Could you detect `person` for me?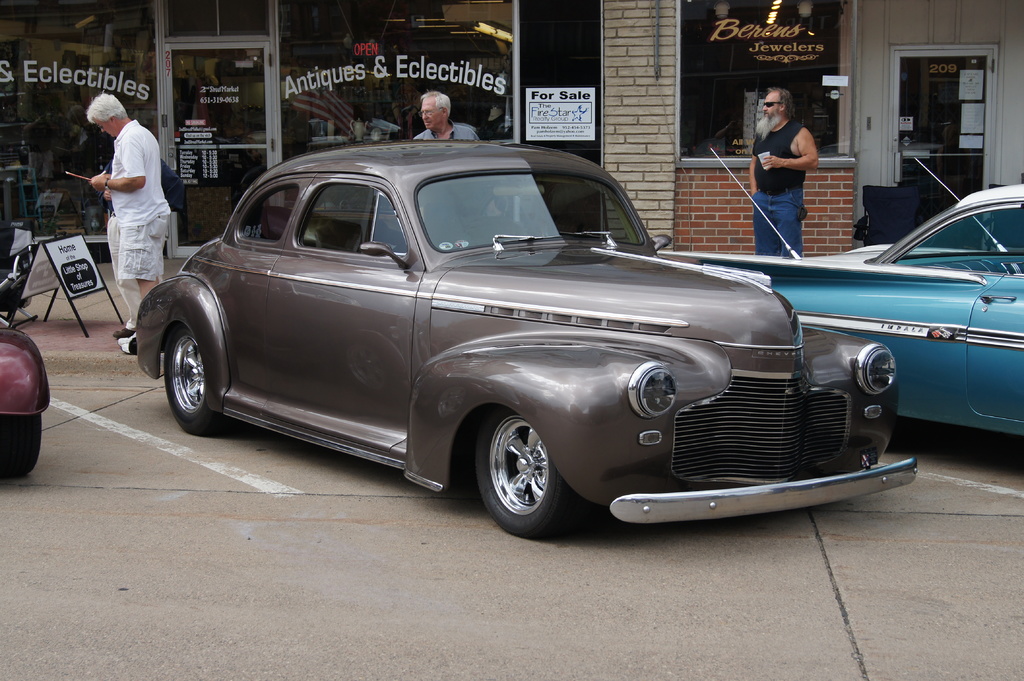
Detection result: <box>410,93,481,141</box>.
